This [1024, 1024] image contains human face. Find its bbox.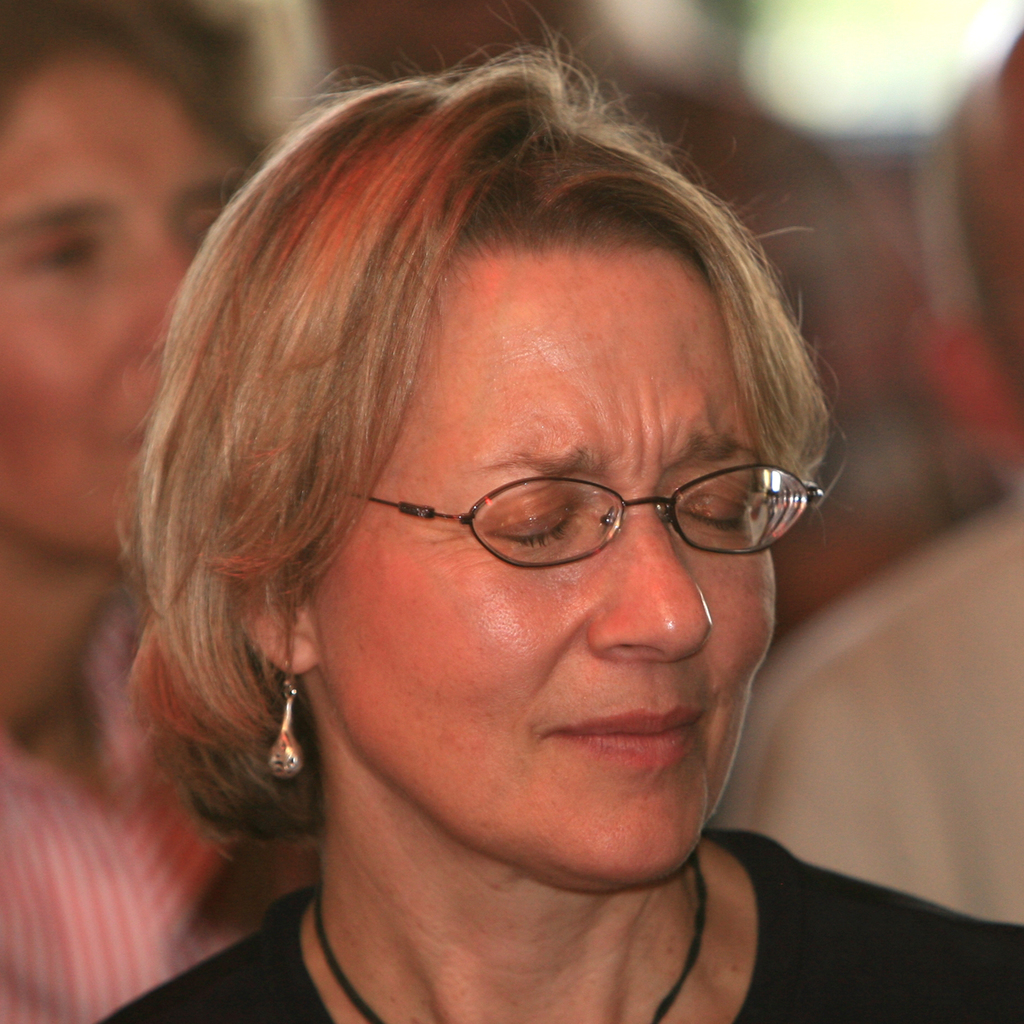
select_region(2, 46, 253, 573).
